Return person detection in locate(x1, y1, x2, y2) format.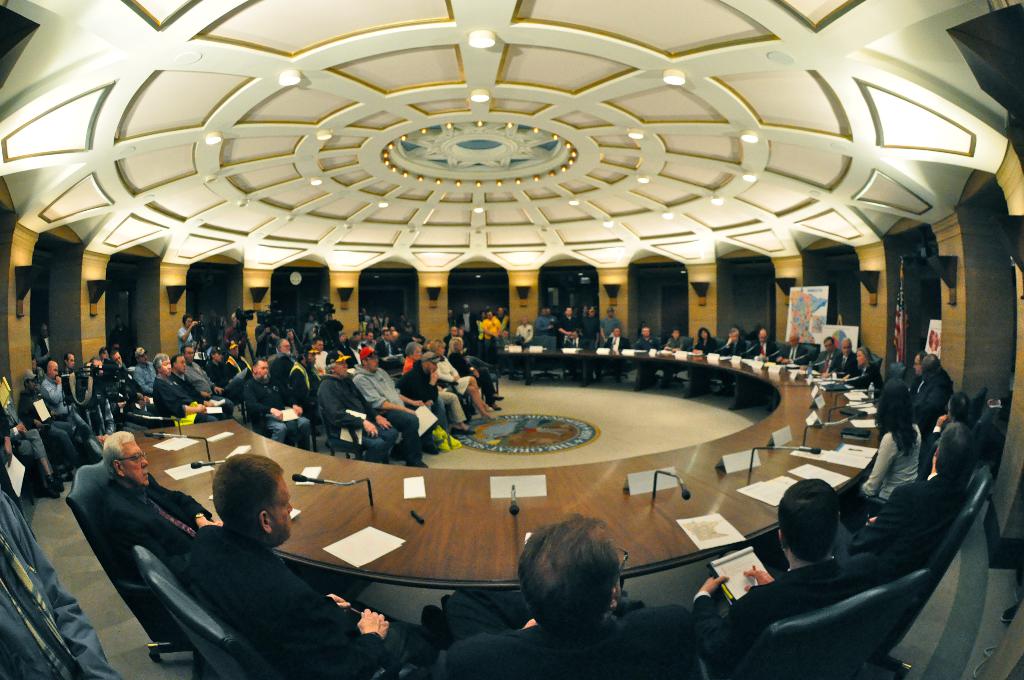
locate(694, 482, 891, 679).
